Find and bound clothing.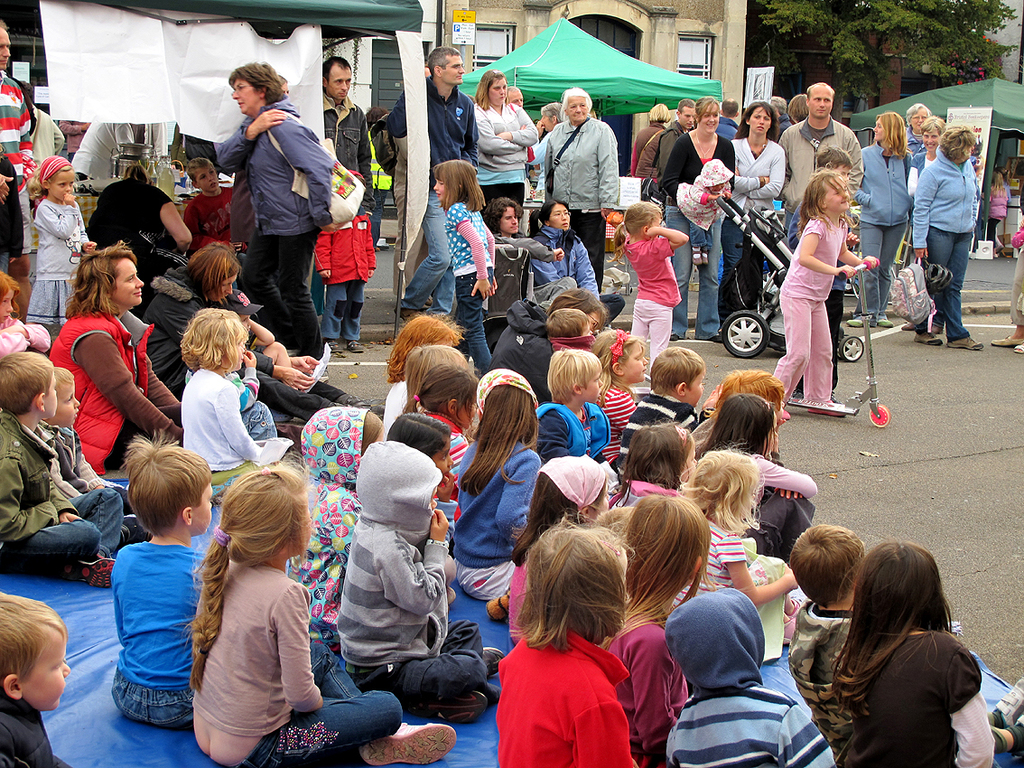
Bound: crop(211, 101, 339, 342).
